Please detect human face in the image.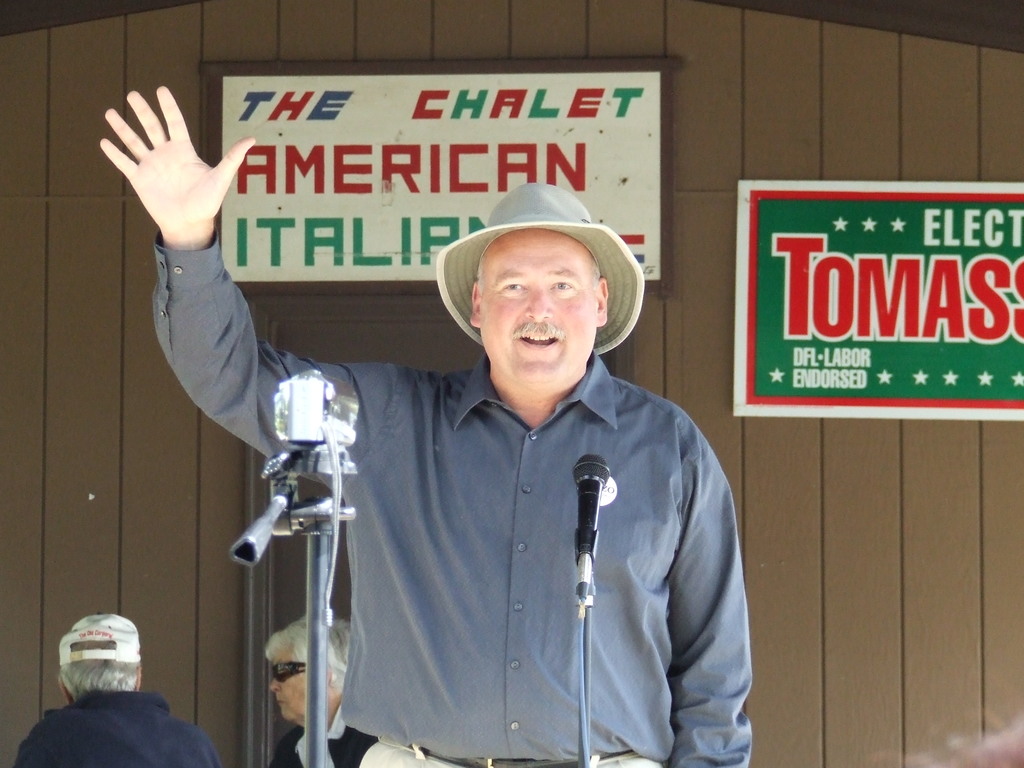
x1=479 y1=224 x2=596 y2=383.
